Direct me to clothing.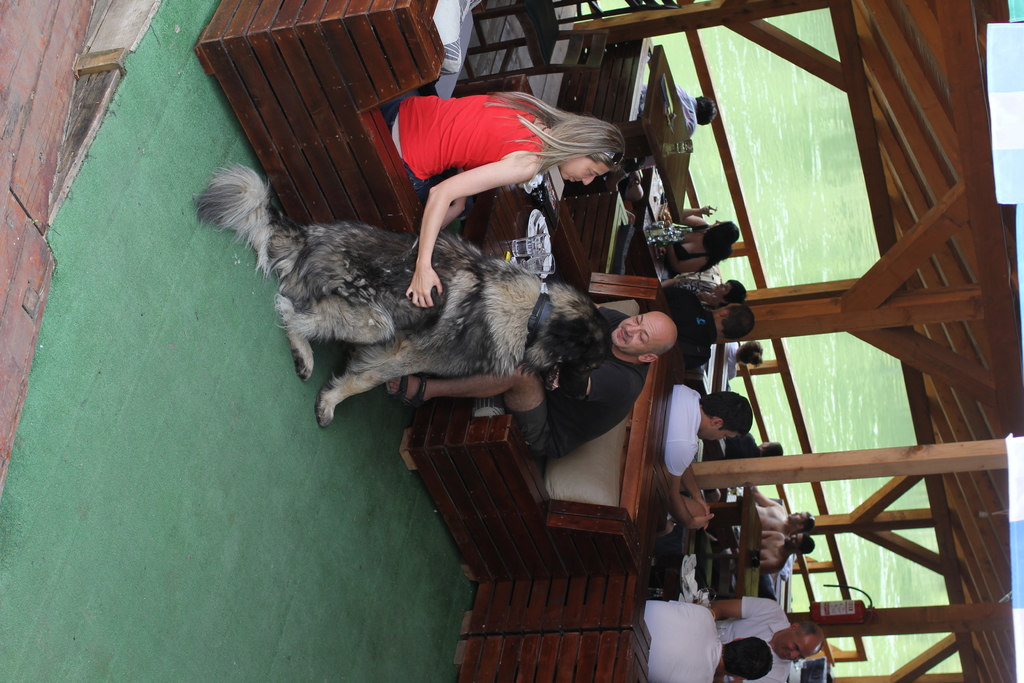
Direction: rect(727, 342, 740, 379).
